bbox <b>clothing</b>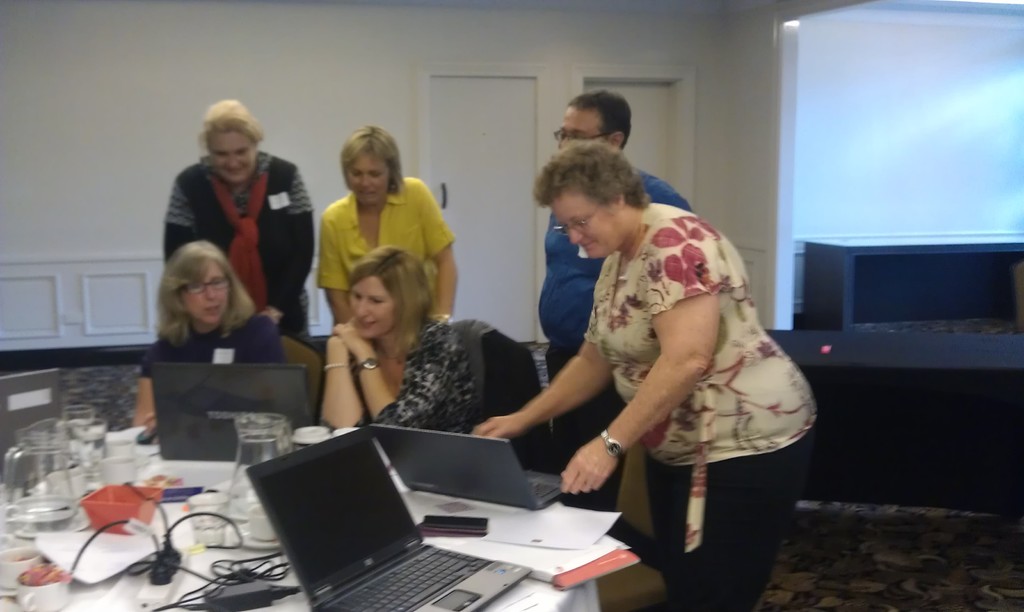
[315, 319, 479, 440]
